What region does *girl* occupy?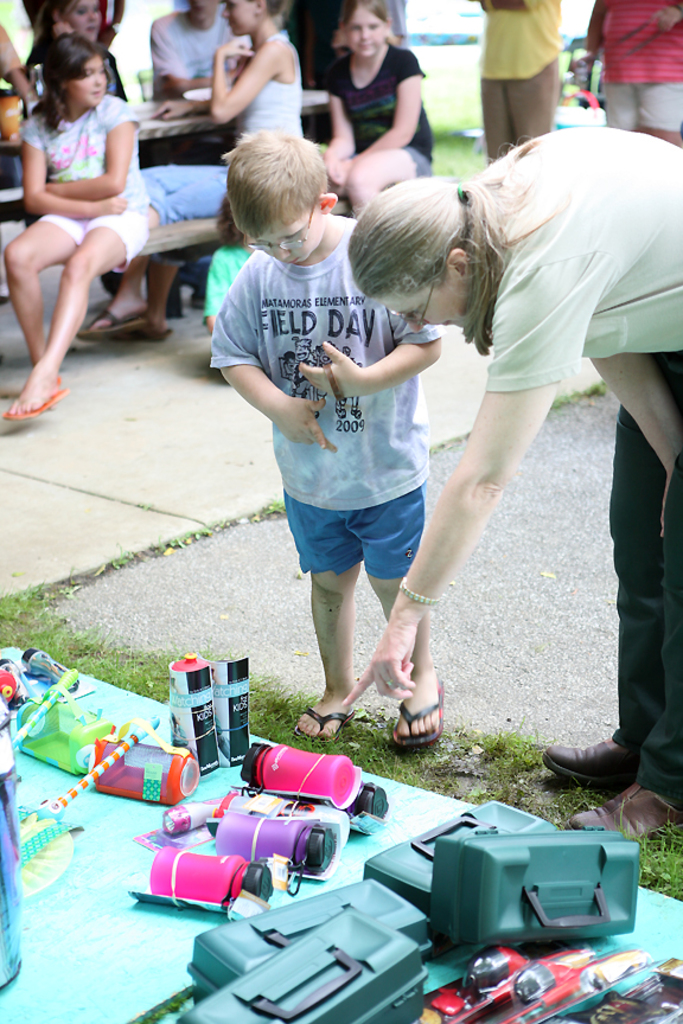
(72,0,305,343).
